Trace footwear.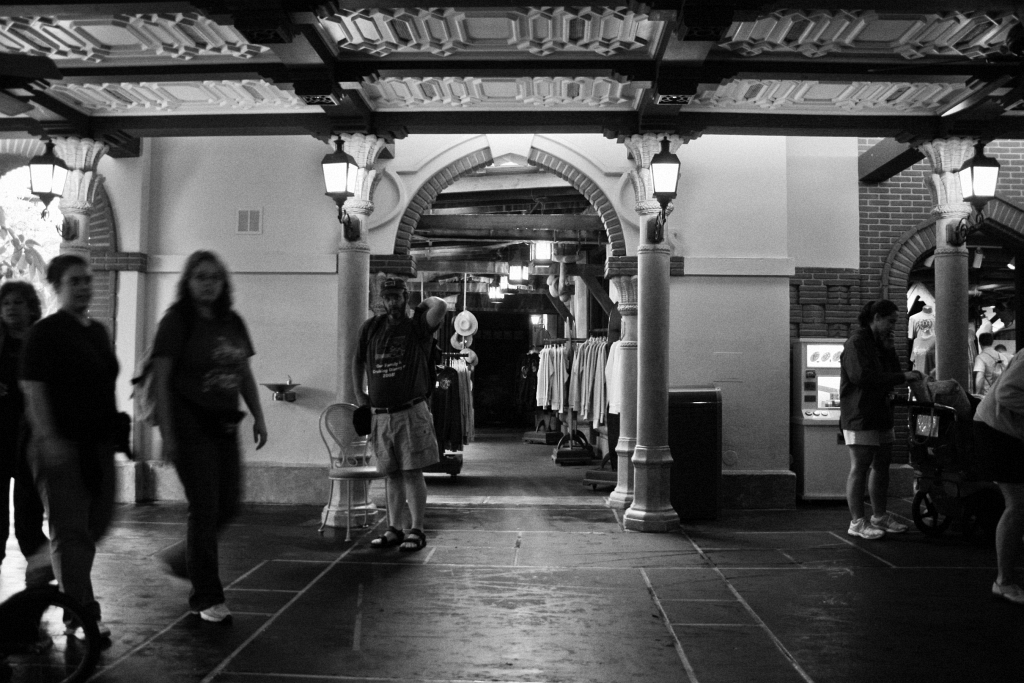
Traced to bbox=[867, 510, 913, 533].
